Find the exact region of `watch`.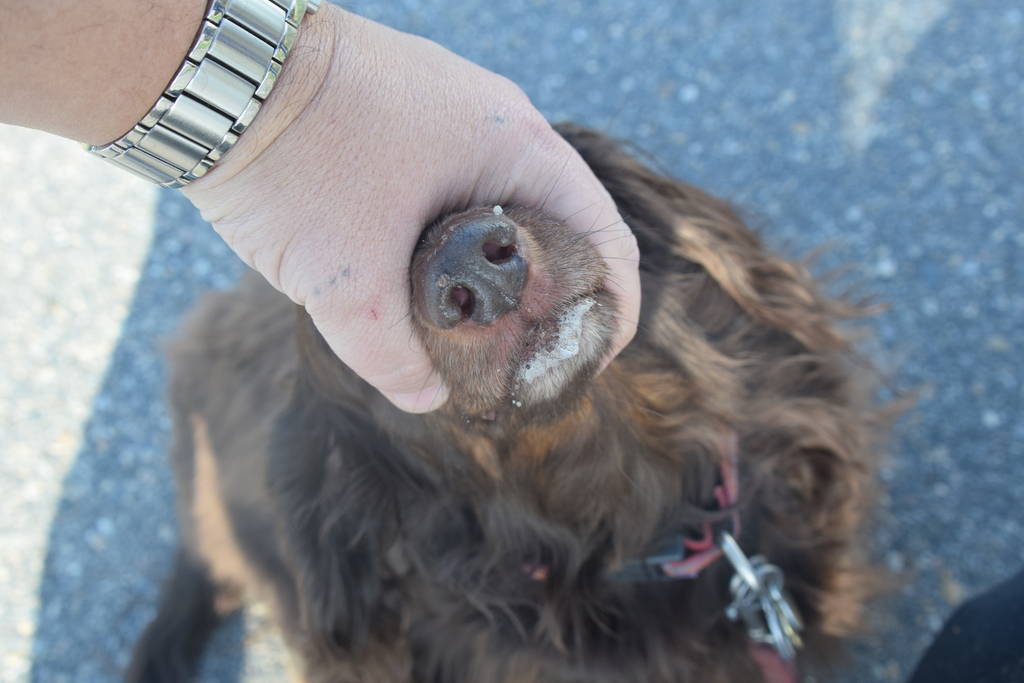
Exact region: x1=75, y1=6, x2=334, y2=191.
